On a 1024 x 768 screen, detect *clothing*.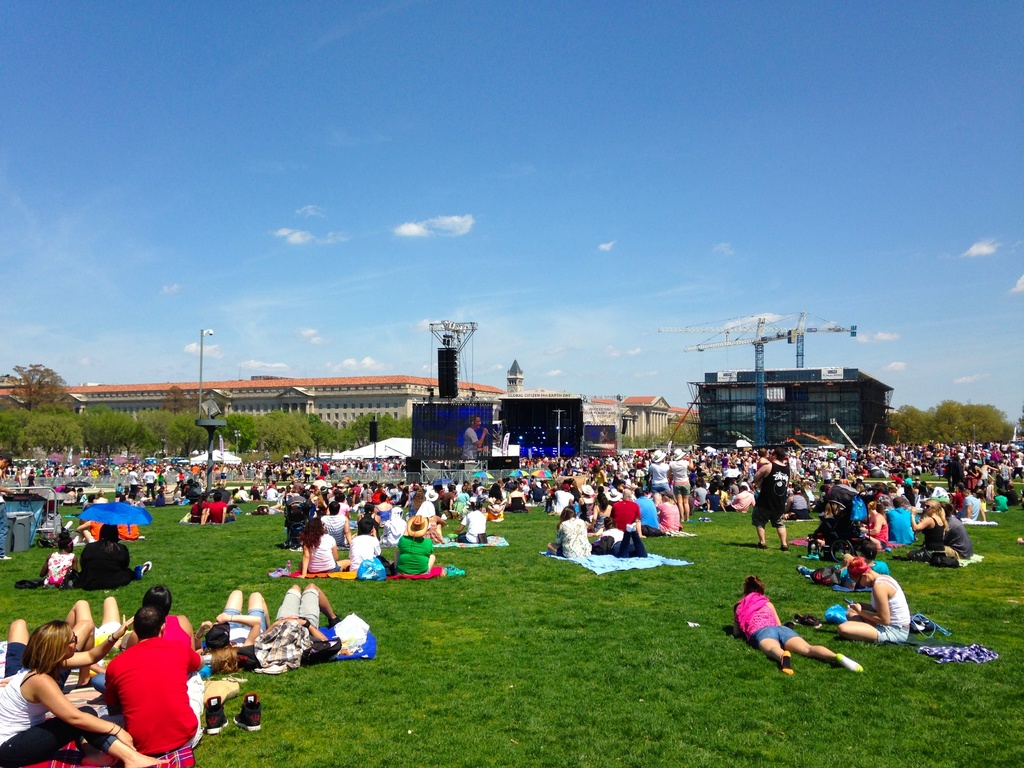
pyautogui.locateOnScreen(594, 524, 644, 554).
